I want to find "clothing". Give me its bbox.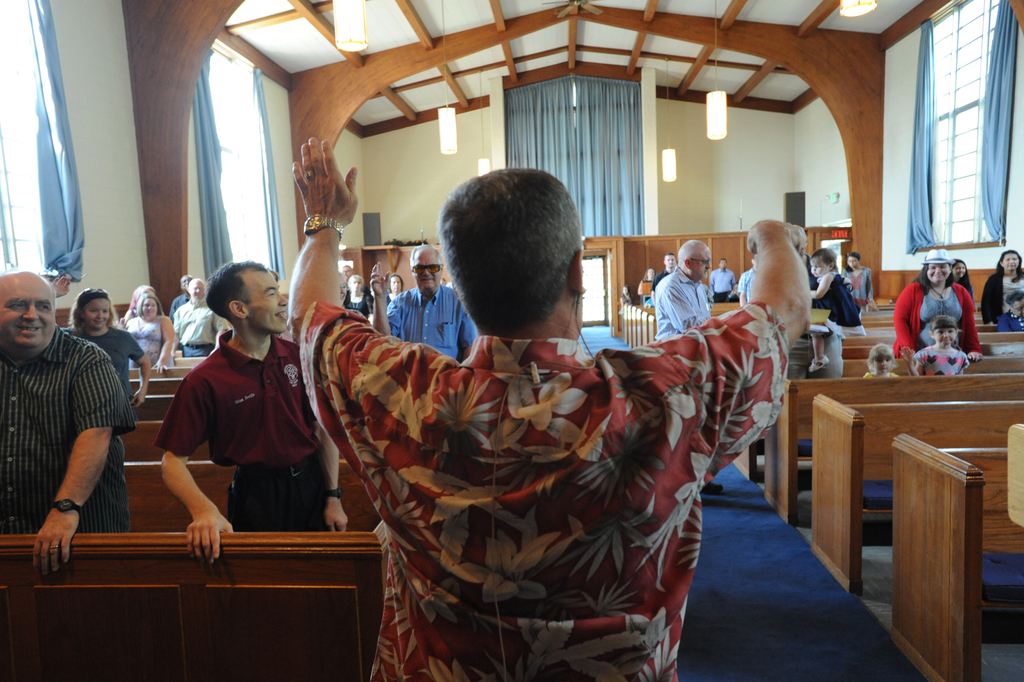
(x1=0, y1=320, x2=132, y2=538).
